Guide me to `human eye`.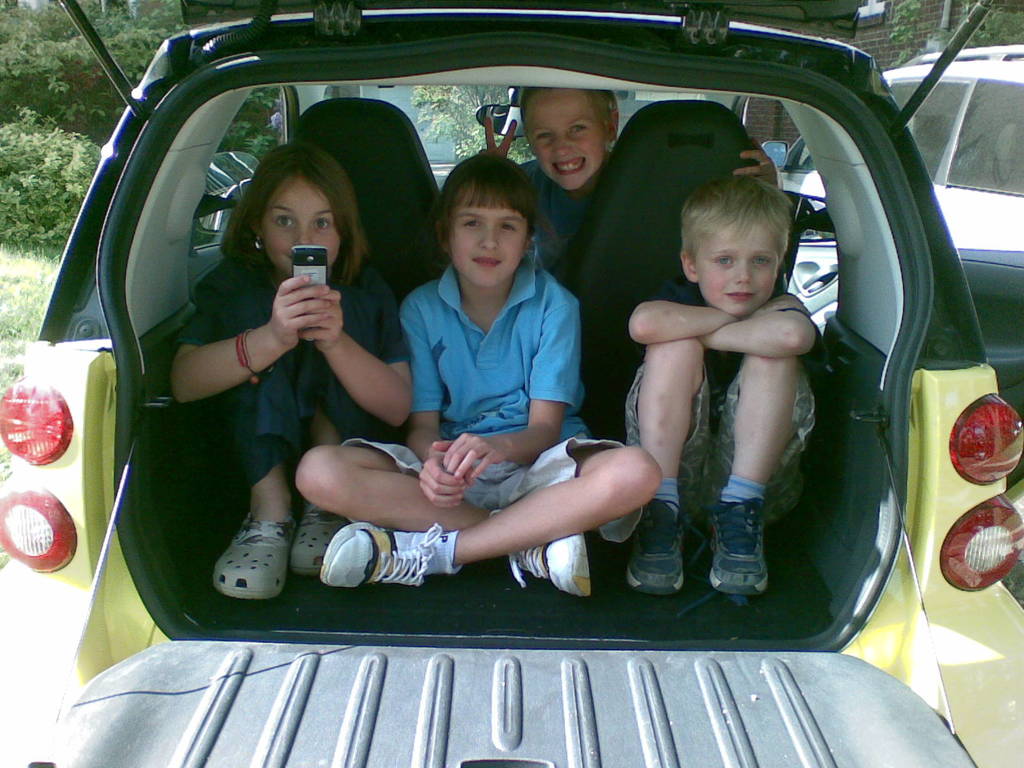
Guidance: box(273, 212, 294, 229).
